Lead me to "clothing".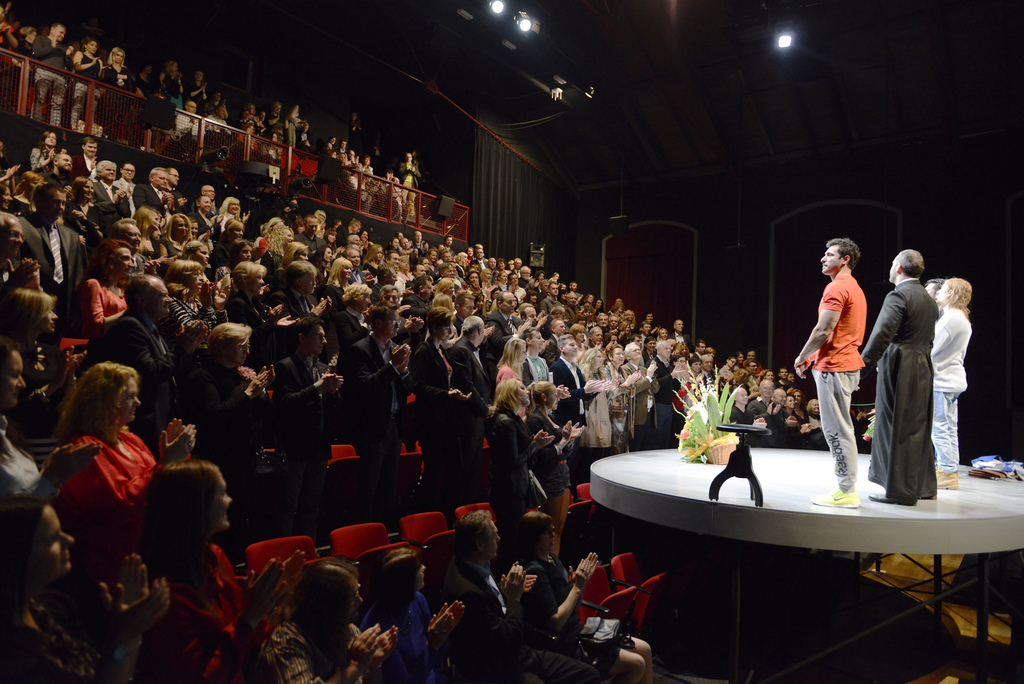
Lead to 749, 396, 785, 446.
